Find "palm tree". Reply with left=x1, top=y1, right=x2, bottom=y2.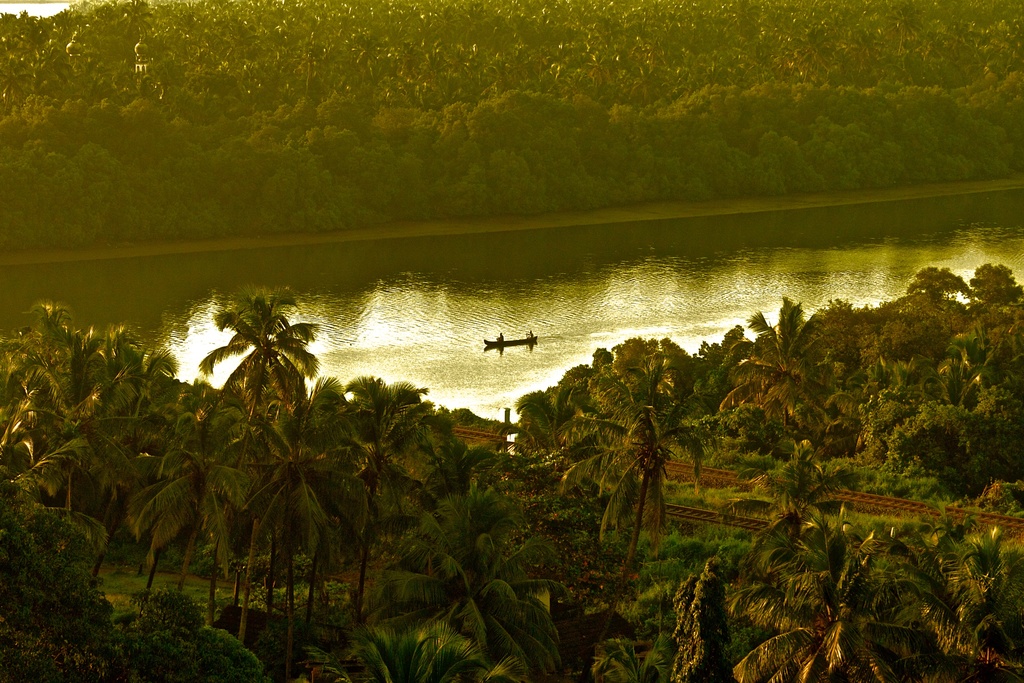
left=693, top=305, right=799, bottom=399.
